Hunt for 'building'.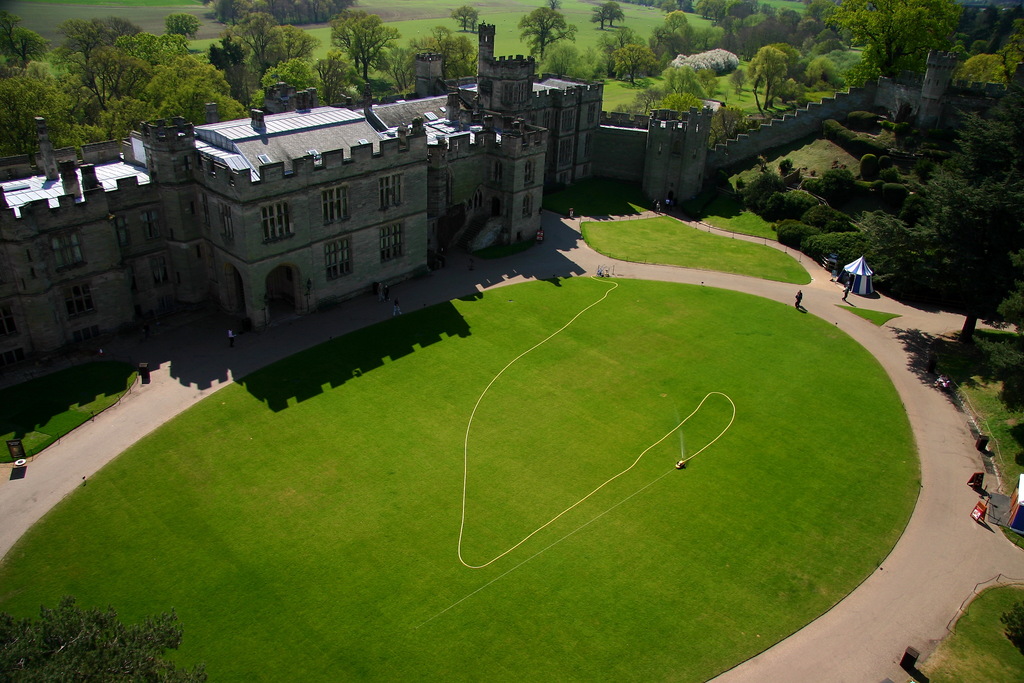
Hunted down at (0, 19, 604, 373).
